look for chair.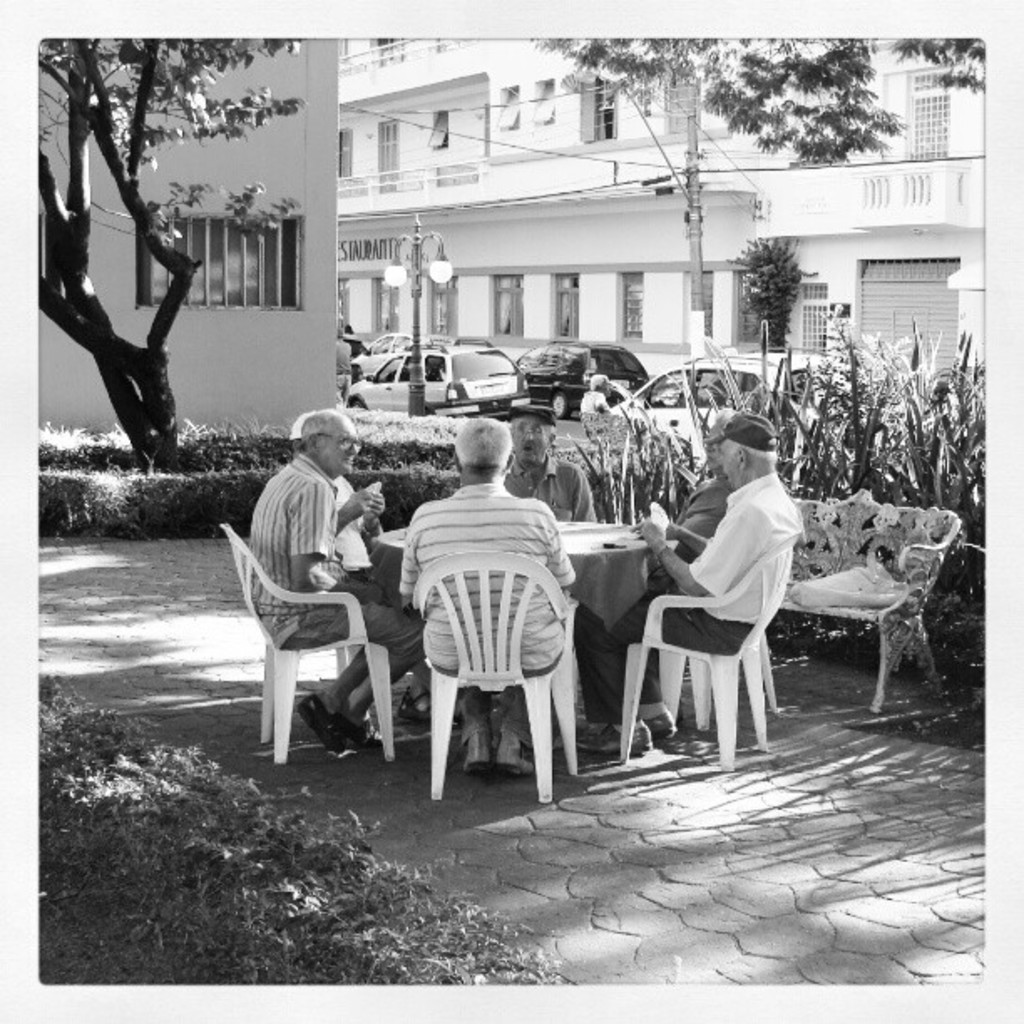
Found: x1=405 y1=509 x2=594 y2=822.
